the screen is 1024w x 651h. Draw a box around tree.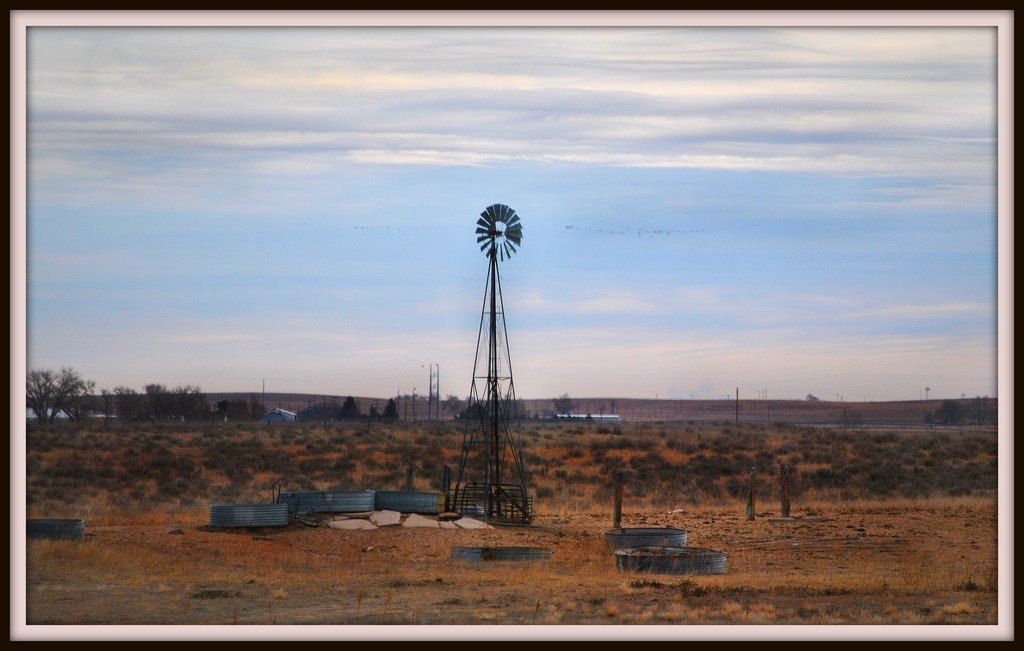
440 392 465 418.
